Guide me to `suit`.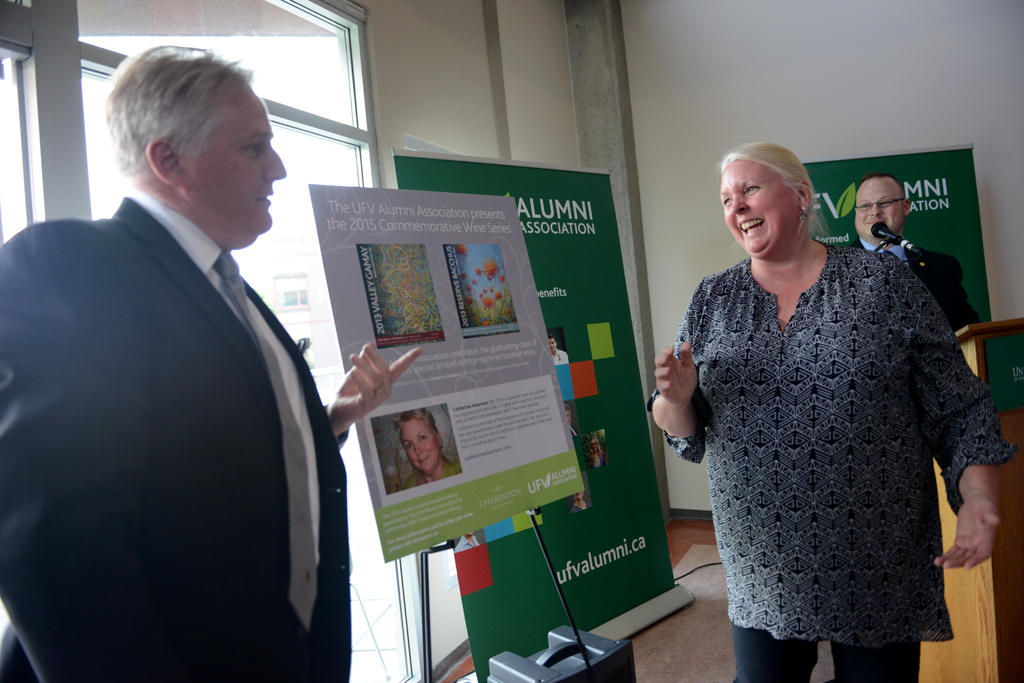
Guidance: <bbox>847, 239, 982, 465</bbox>.
